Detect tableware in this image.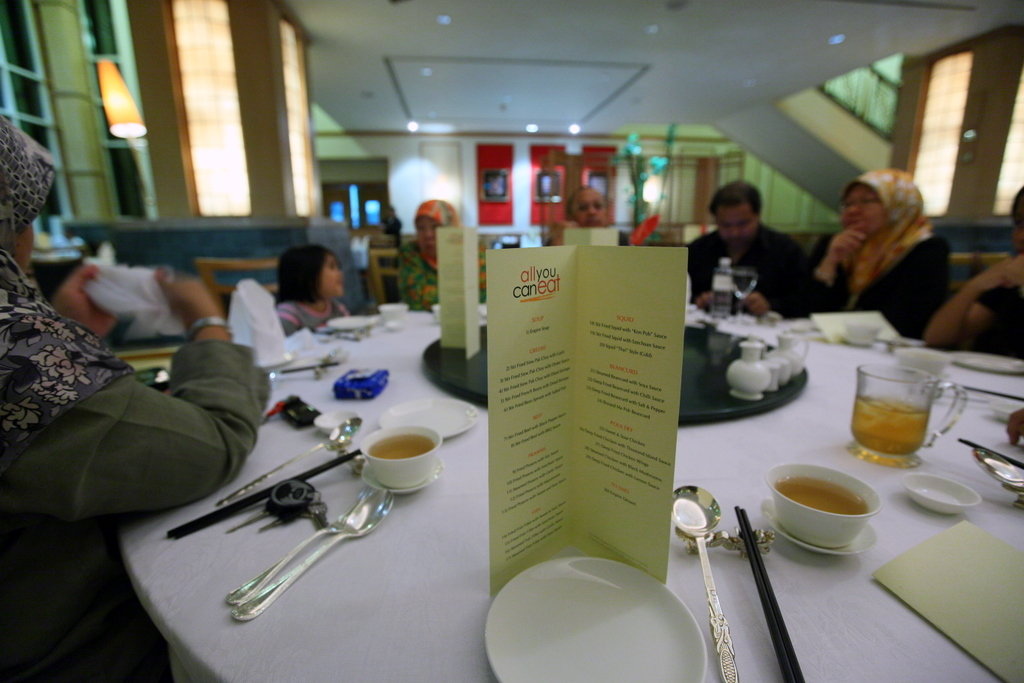
Detection: [898,469,988,517].
